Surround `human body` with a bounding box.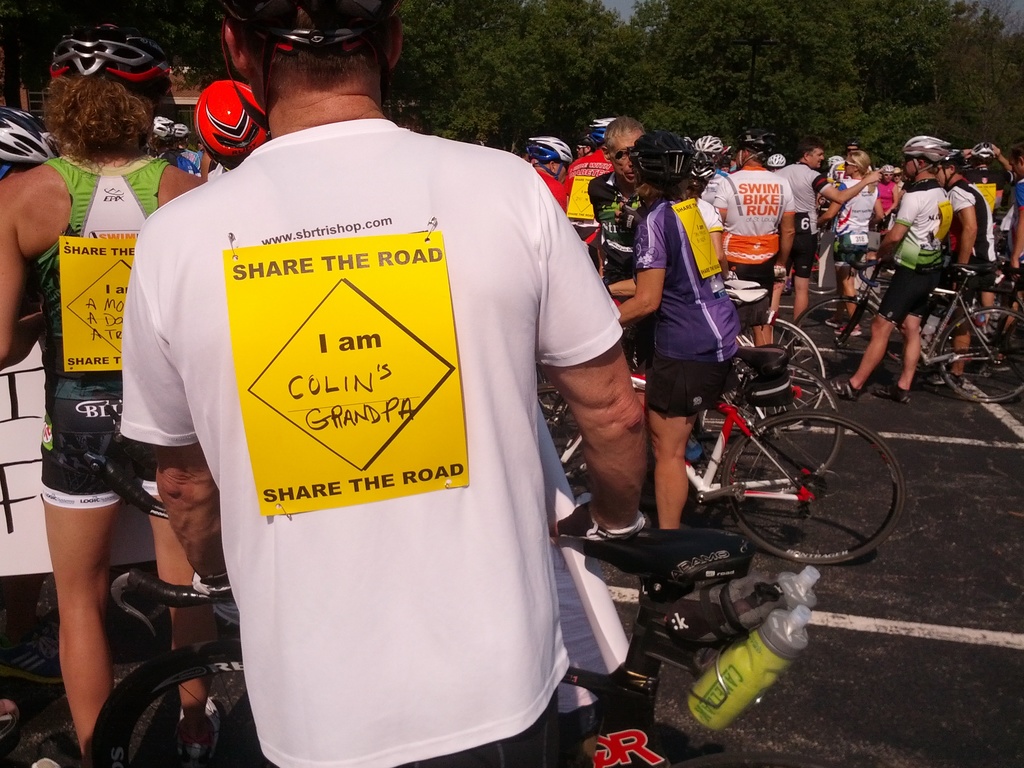
[11, 35, 177, 733].
